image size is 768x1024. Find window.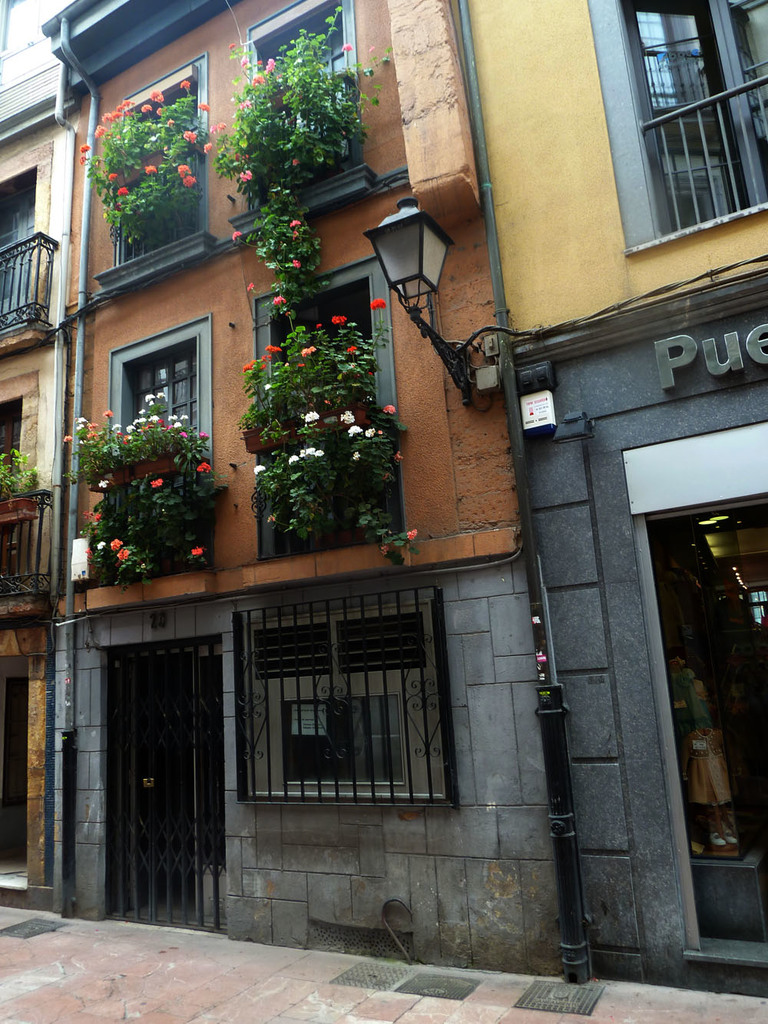
91,59,204,293.
